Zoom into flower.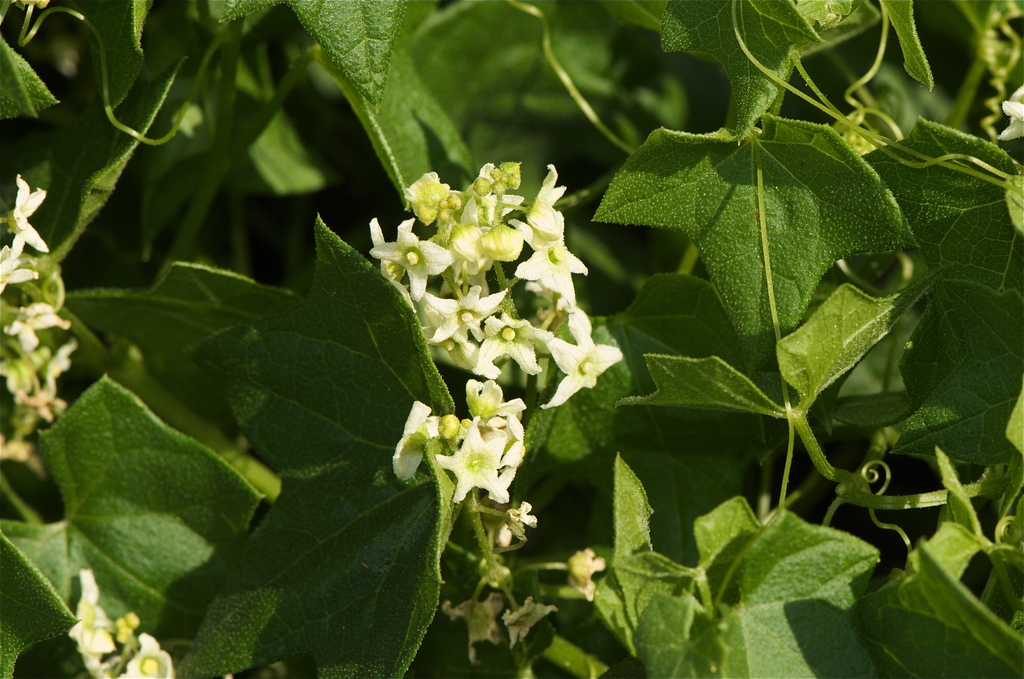
Zoom target: BBox(6, 176, 46, 261).
